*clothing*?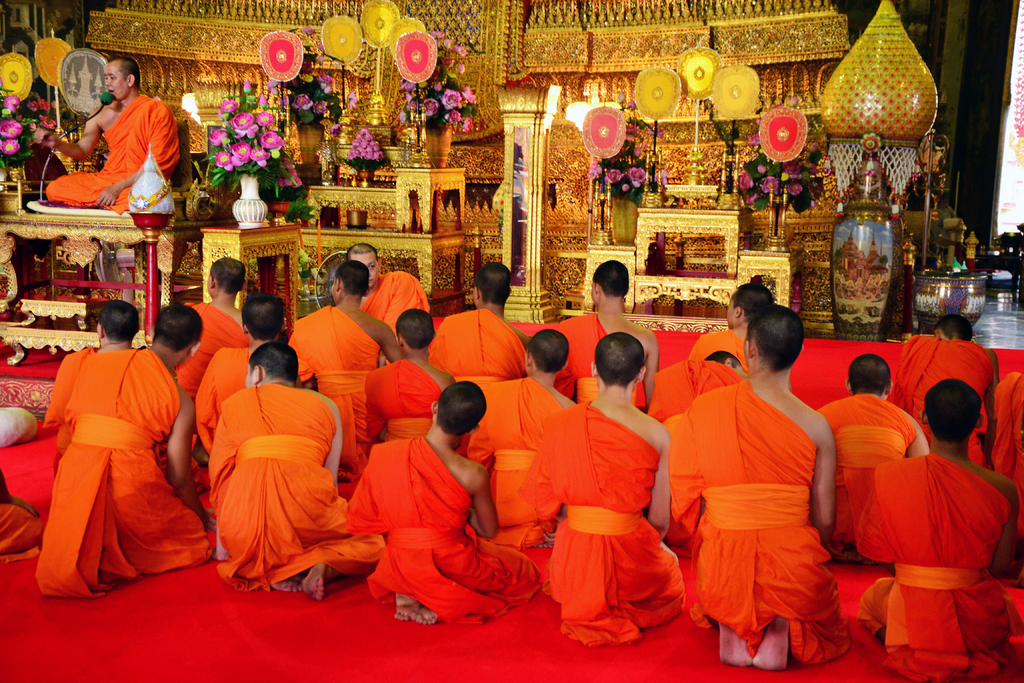
bbox=[282, 309, 394, 473]
